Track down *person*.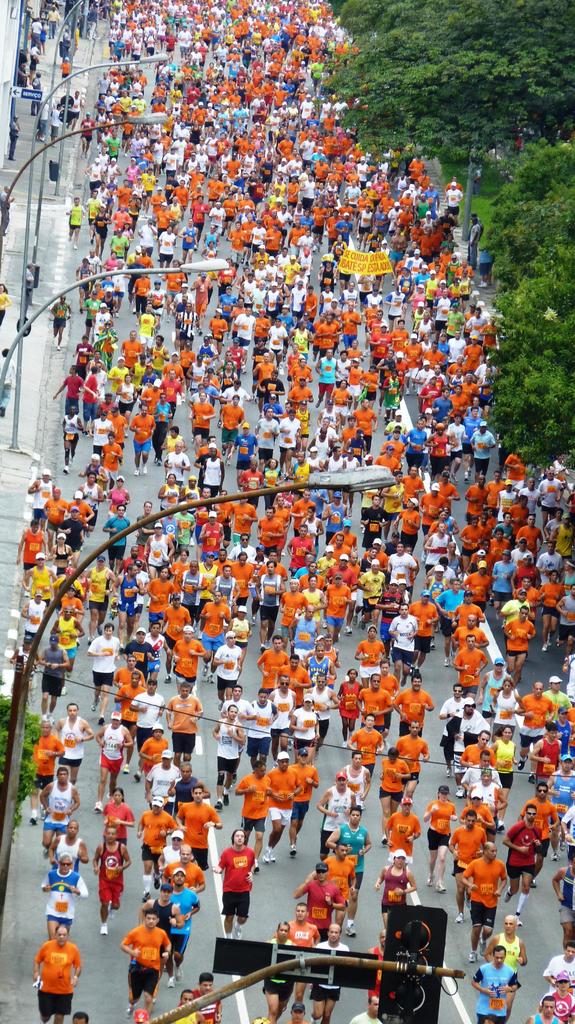
Tracked to box(292, 691, 319, 757).
